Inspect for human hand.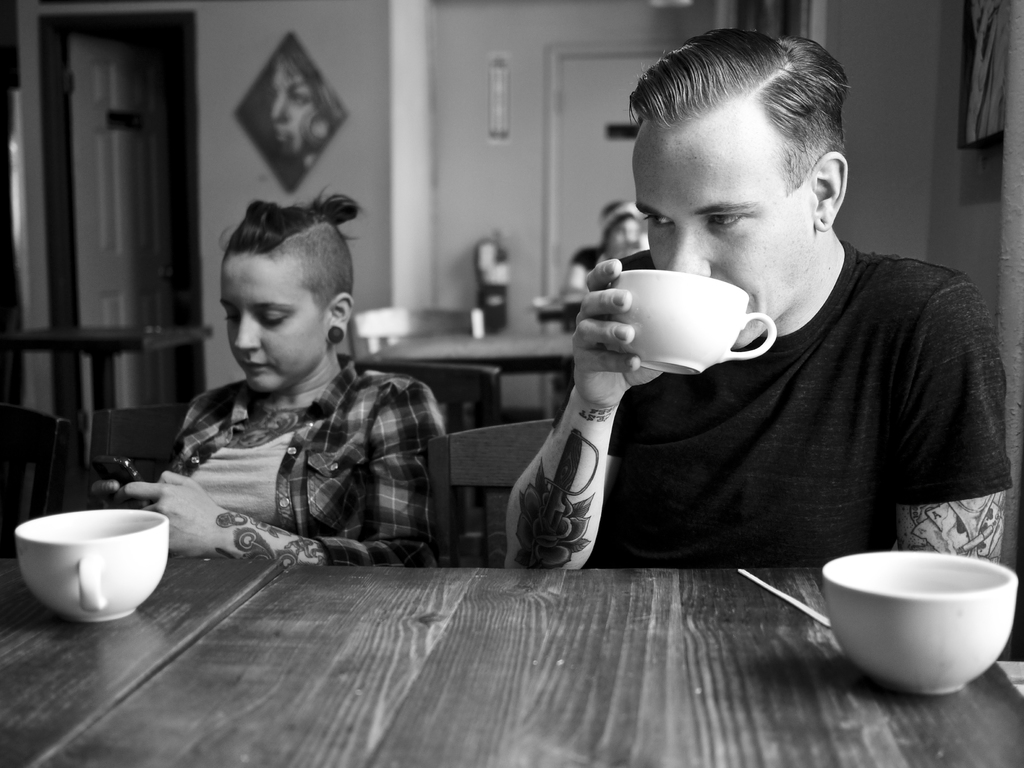
Inspection: [88,479,149,512].
